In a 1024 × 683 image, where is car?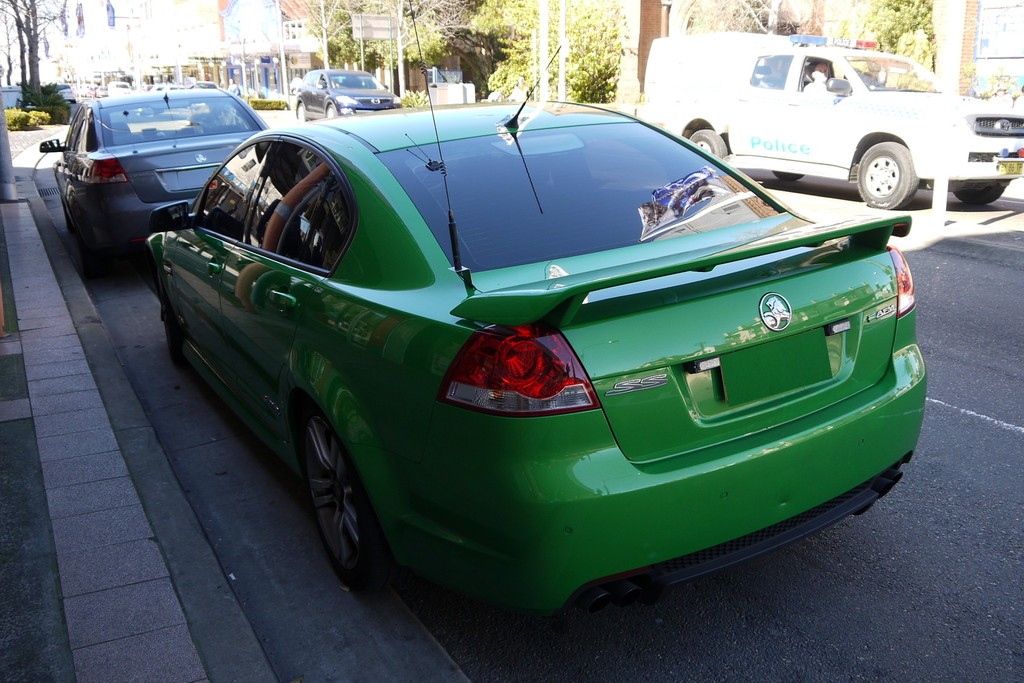
<box>57,78,277,254</box>.
